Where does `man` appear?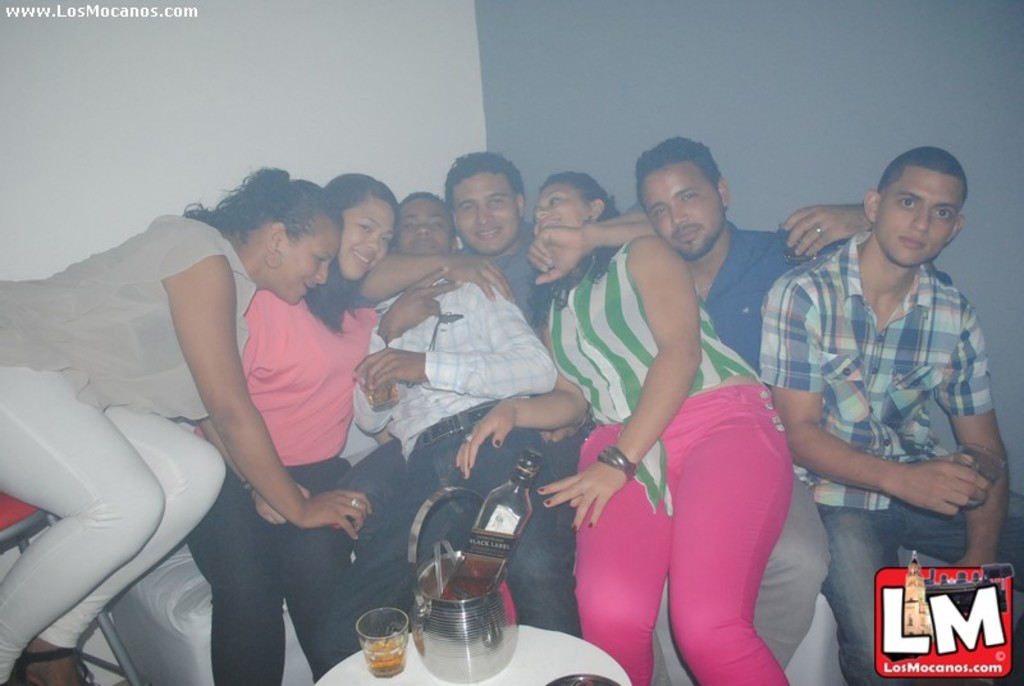
Appears at detection(351, 189, 575, 639).
